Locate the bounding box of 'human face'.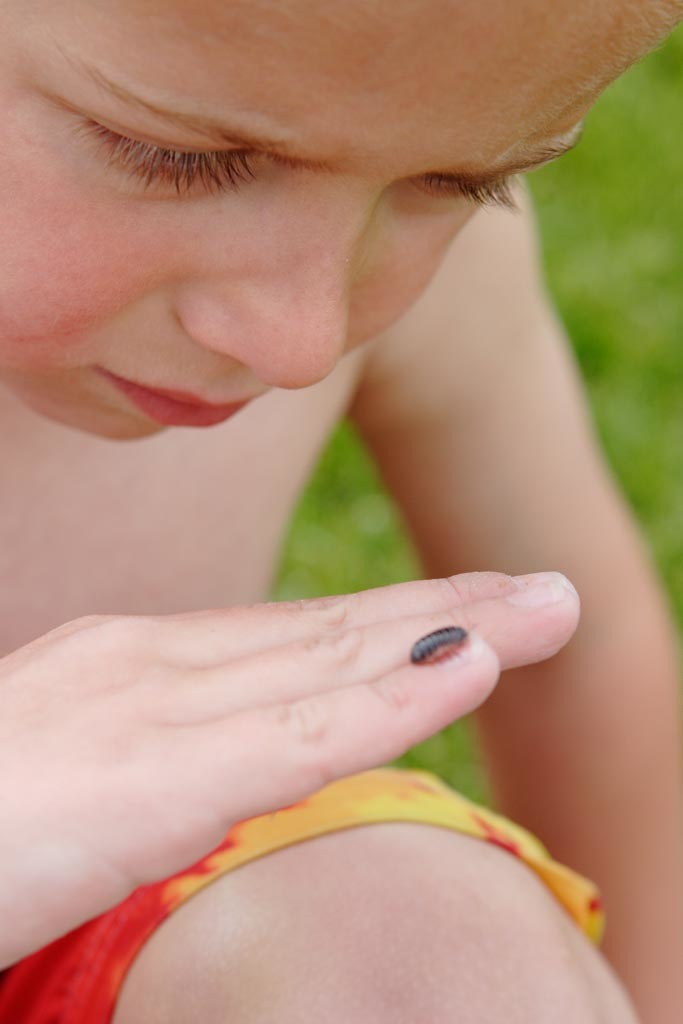
Bounding box: <bbox>0, 0, 682, 461</bbox>.
